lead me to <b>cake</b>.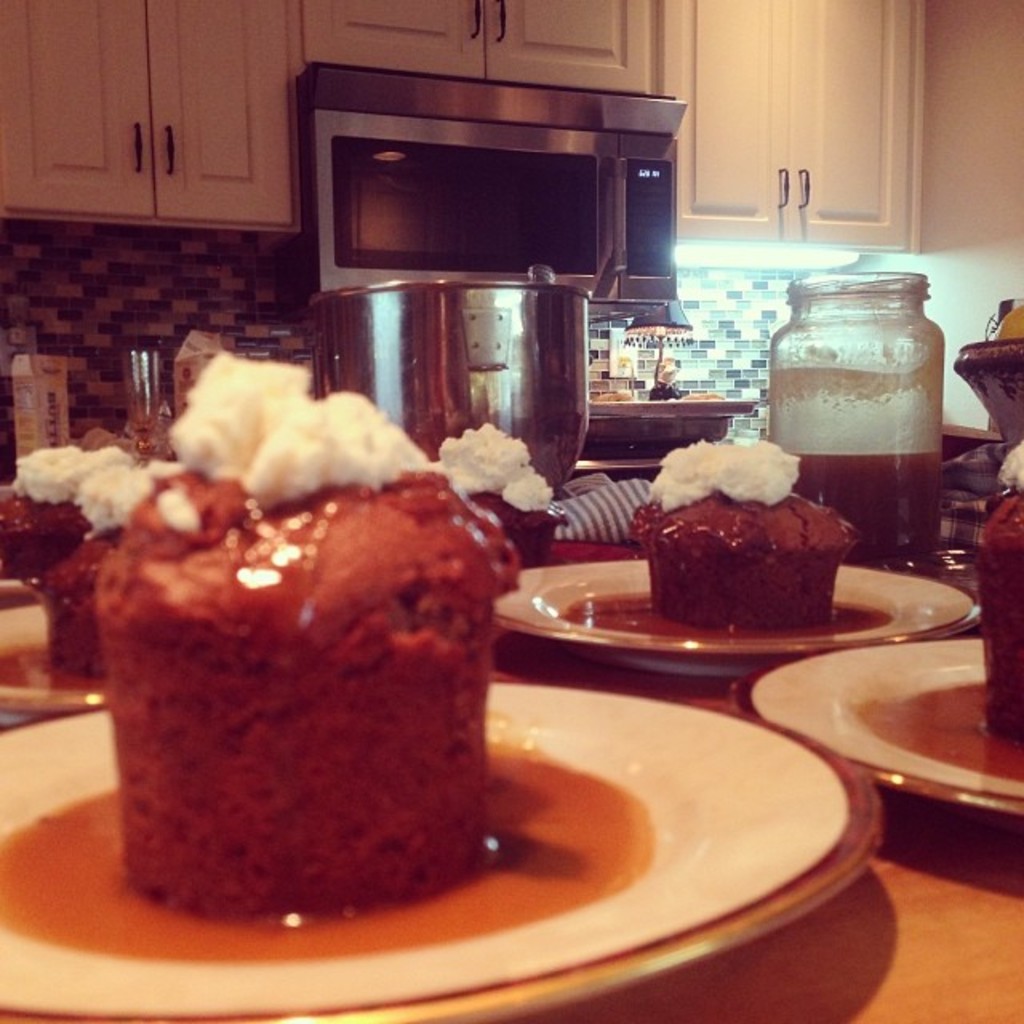
Lead to crop(46, 445, 160, 677).
